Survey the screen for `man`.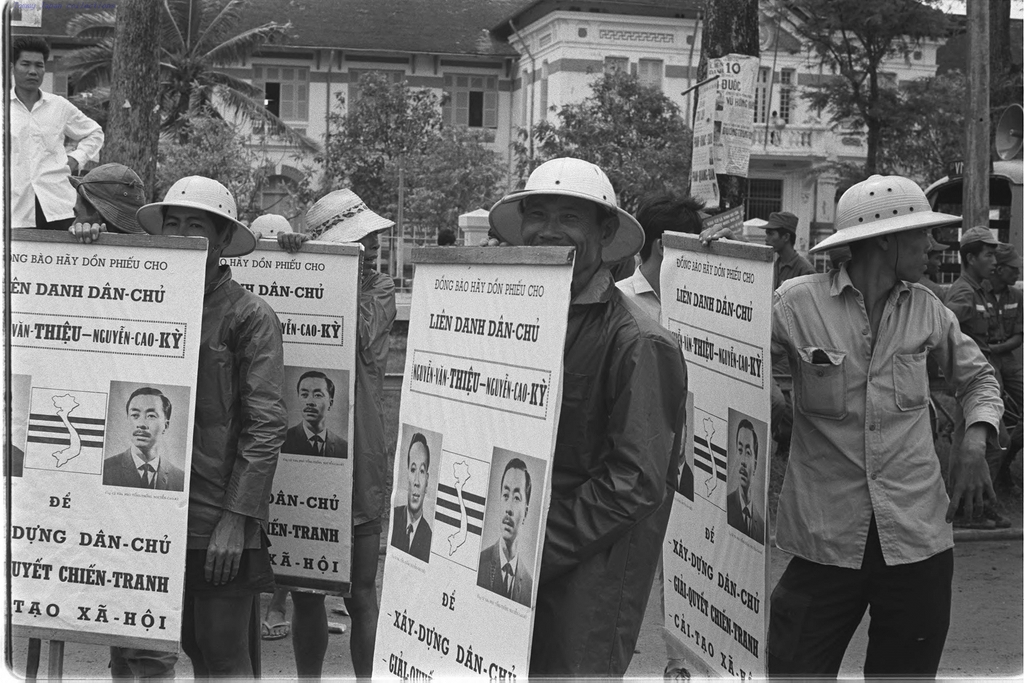
Survey found: 284/370/348/458.
